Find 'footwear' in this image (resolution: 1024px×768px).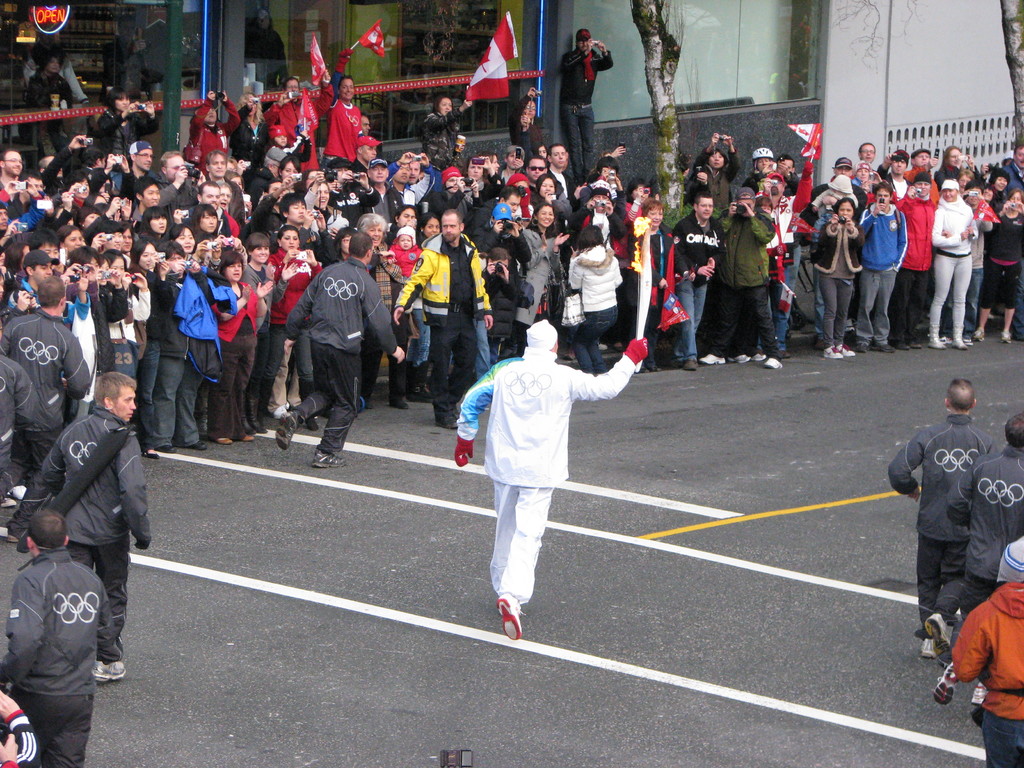
pyautogui.locateOnScreen(950, 329, 964, 354).
